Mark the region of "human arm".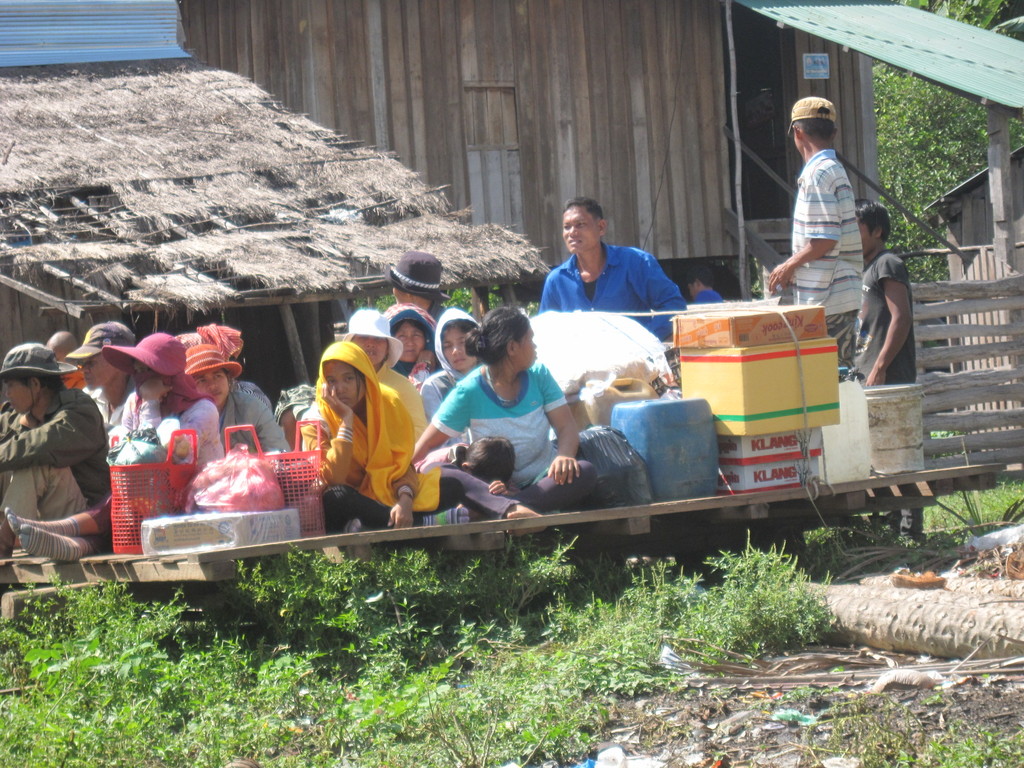
Region: 868 257 911 383.
